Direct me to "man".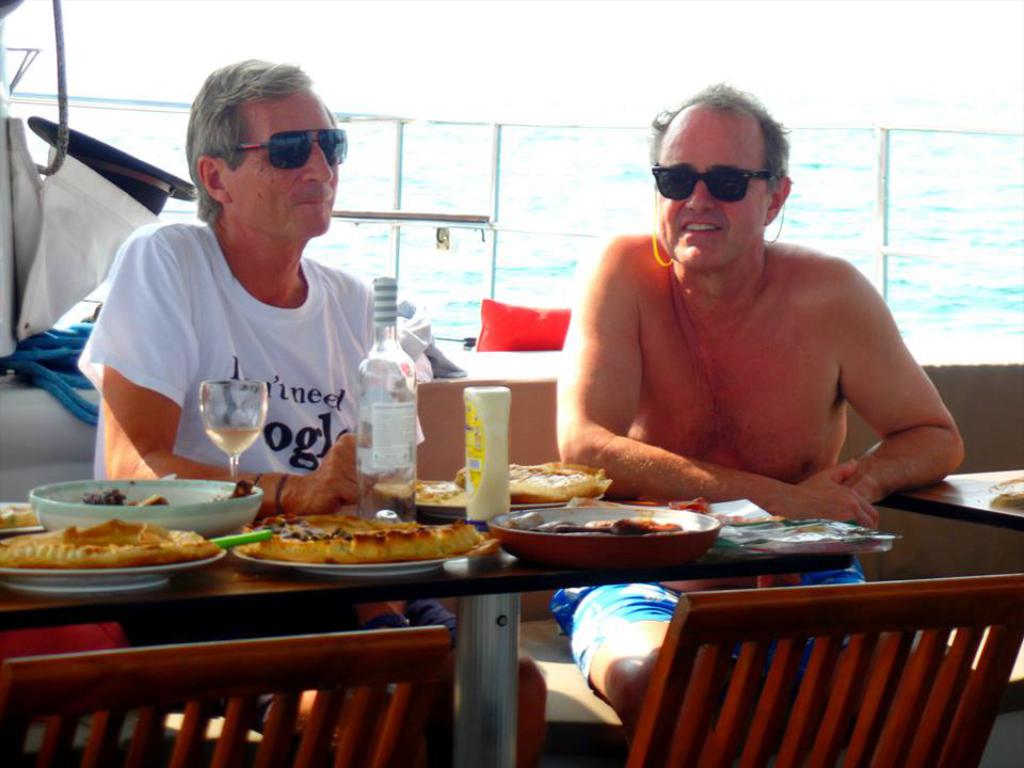
Direction: detection(69, 81, 414, 521).
